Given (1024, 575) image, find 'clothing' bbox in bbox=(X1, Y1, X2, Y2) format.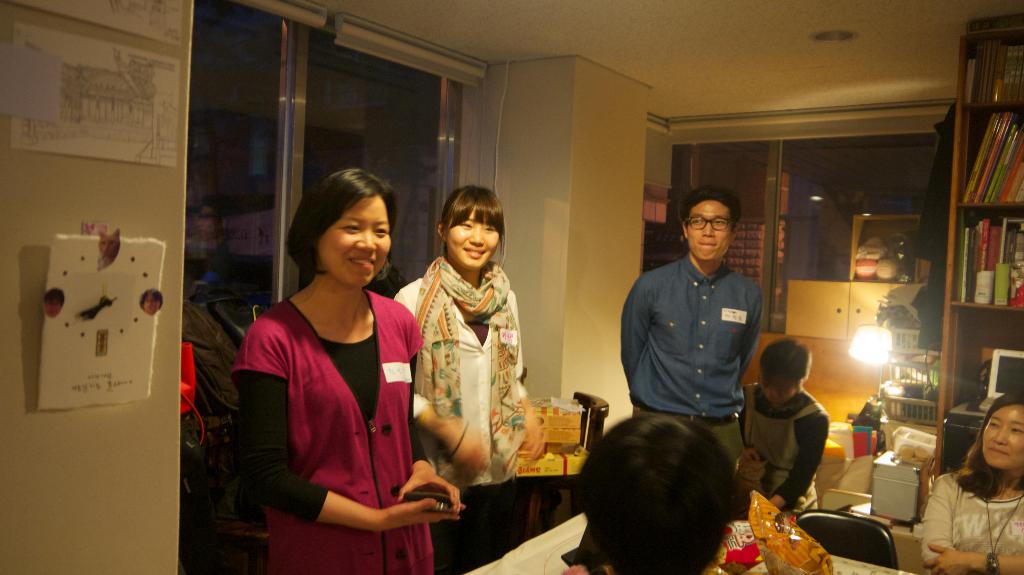
bbox=(924, 462, 1023, 574).
